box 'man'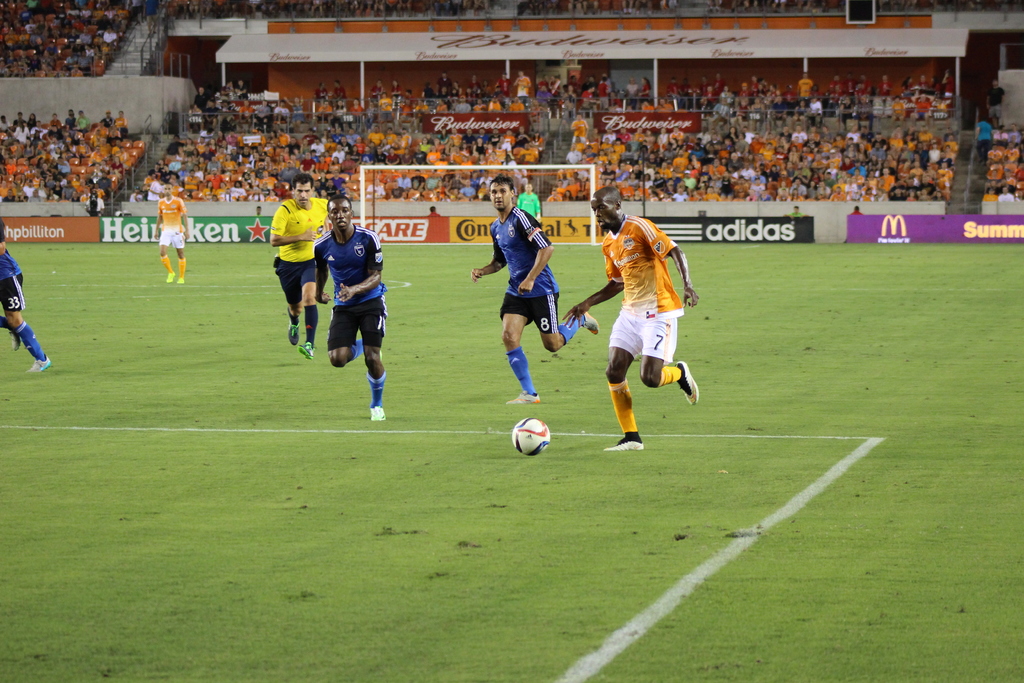
BBox(316, 98, 333, 122)
